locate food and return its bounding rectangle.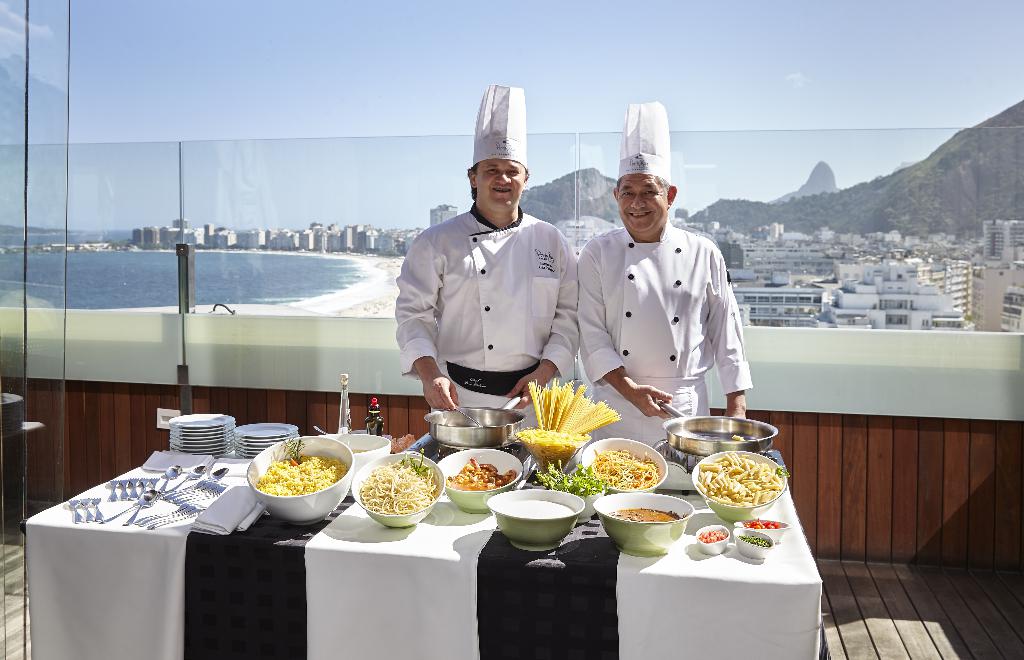
select_region(696, 526, 729, 549).
